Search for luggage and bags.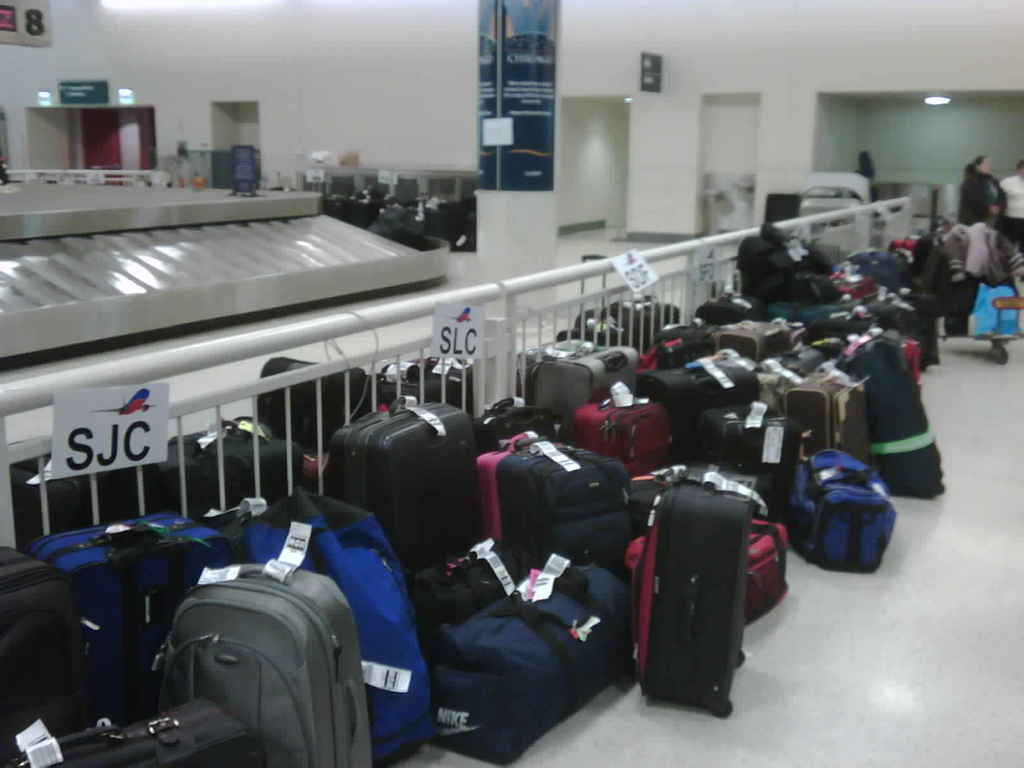
Found at box=[532, 343, 643, 419].
